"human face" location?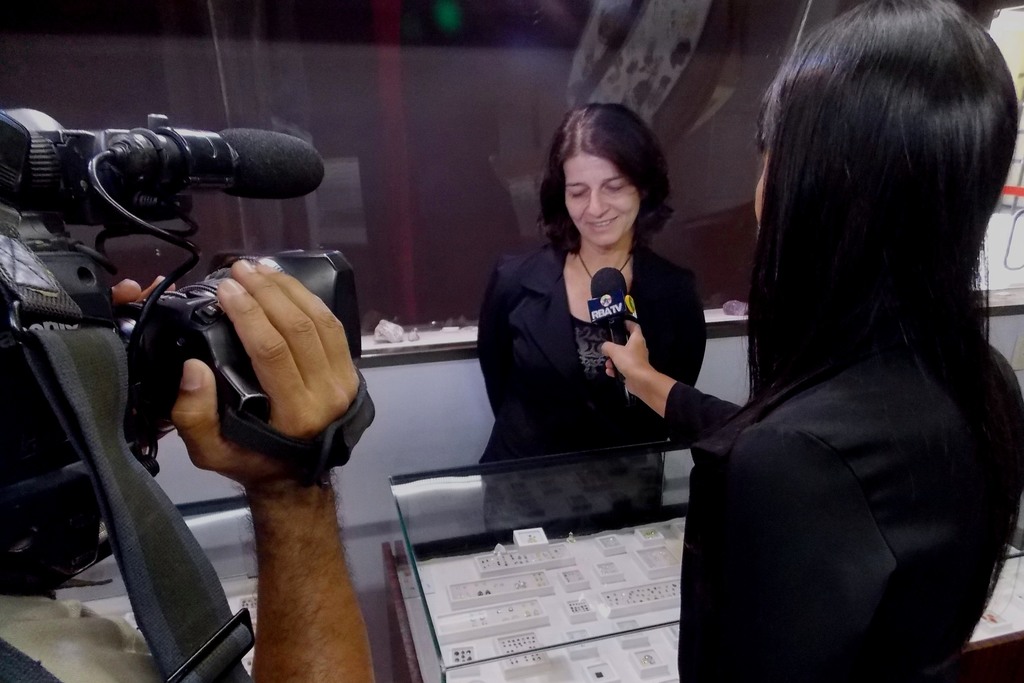
(x1=564, y1=142, x2=644, y2=245)
